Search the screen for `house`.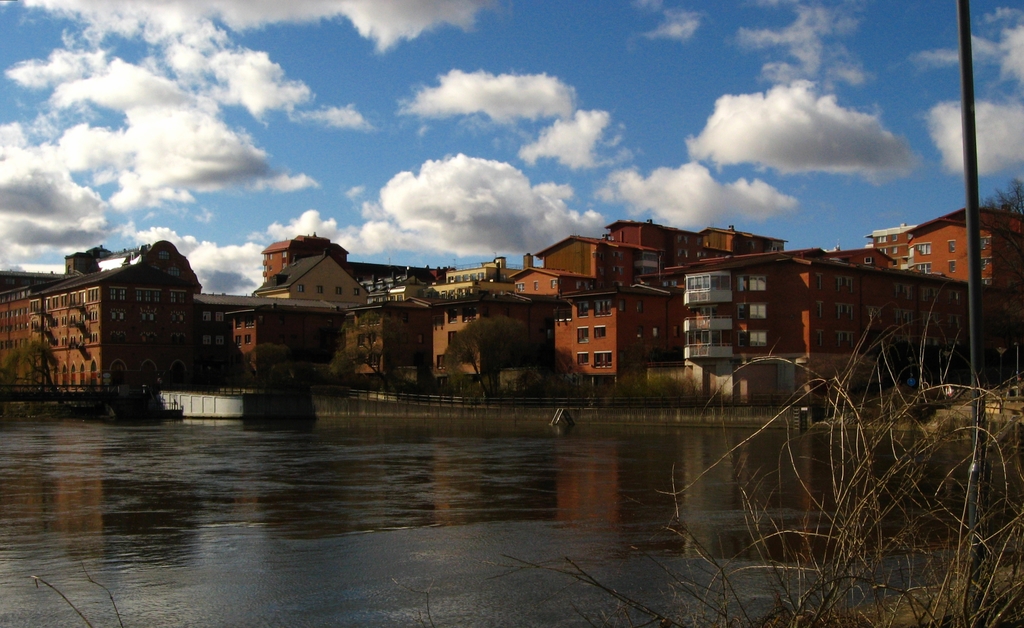
Found at pyautogui.locateOnScreen(665, 248, 990, 413).
